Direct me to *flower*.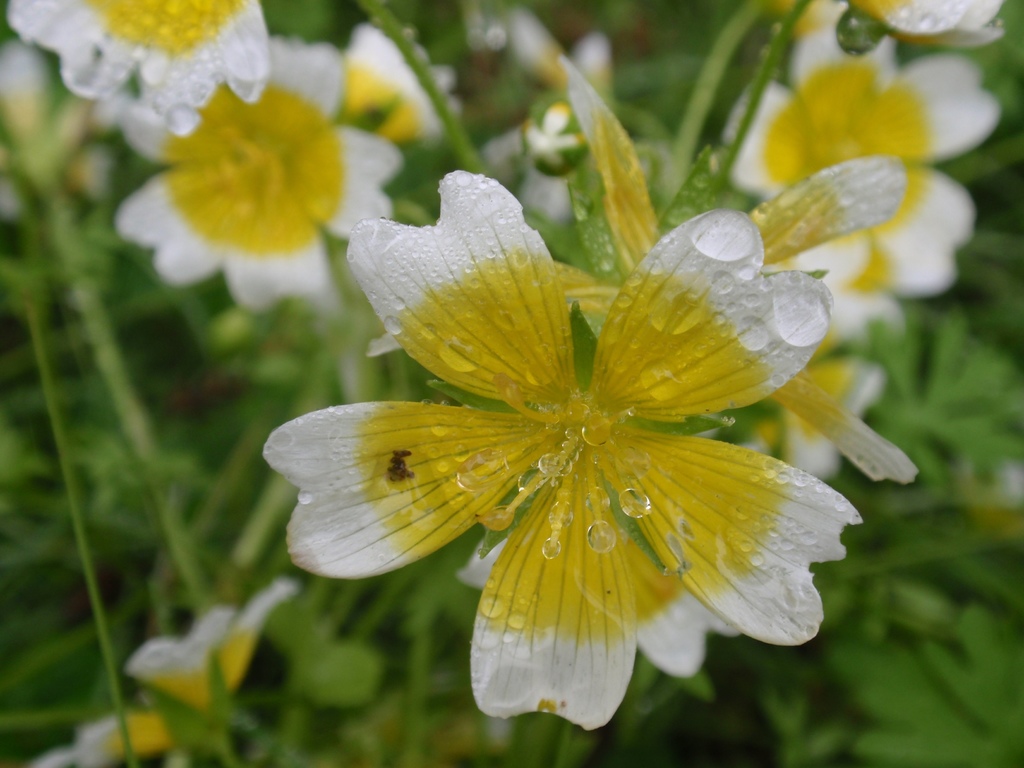
Direction: bbox=[728, 16, 995, 301].
